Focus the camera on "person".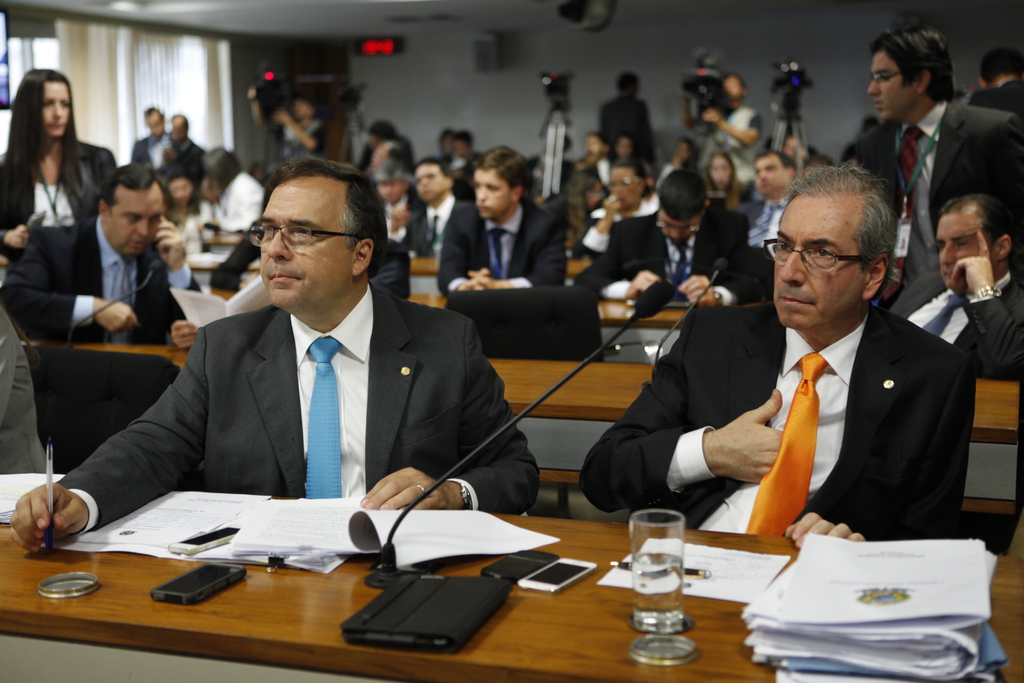
Focus region: 0:68:115:261.
